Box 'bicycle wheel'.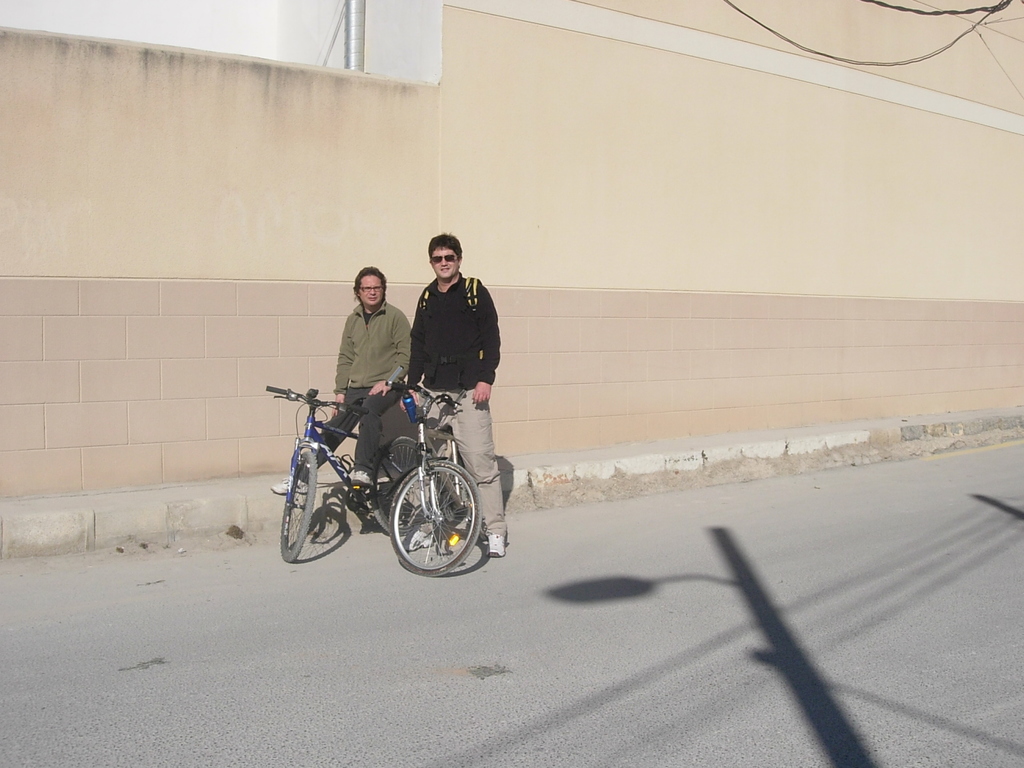
(369, 436, 433, 537).
